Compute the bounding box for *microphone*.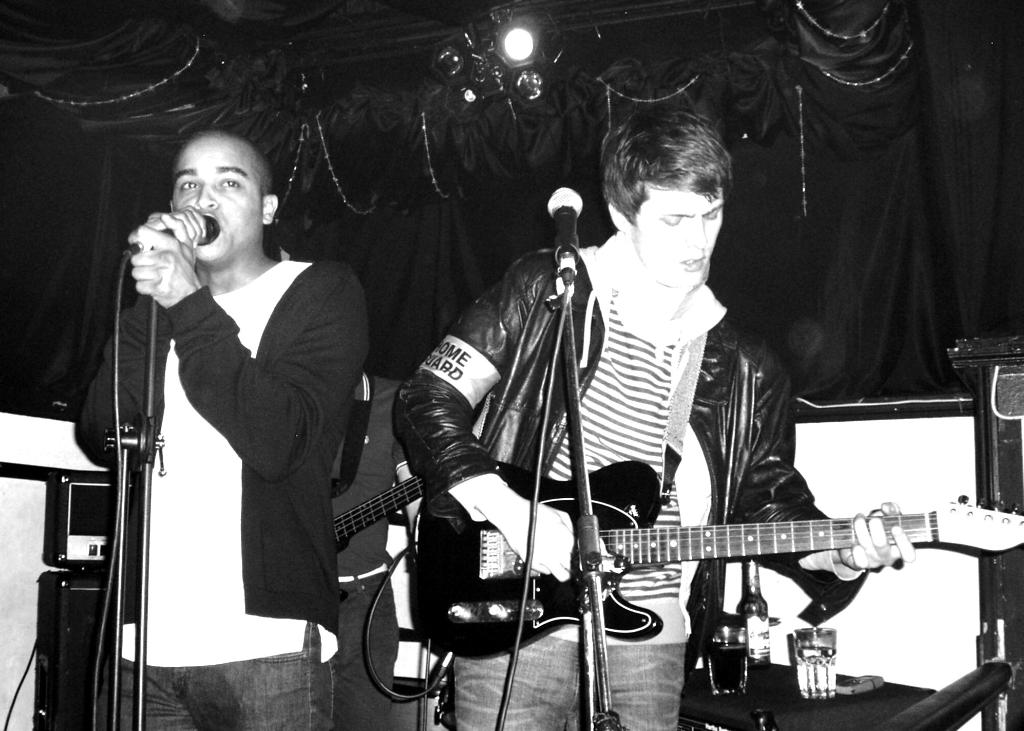
left=124, top=213, right=220, bottom=254.
